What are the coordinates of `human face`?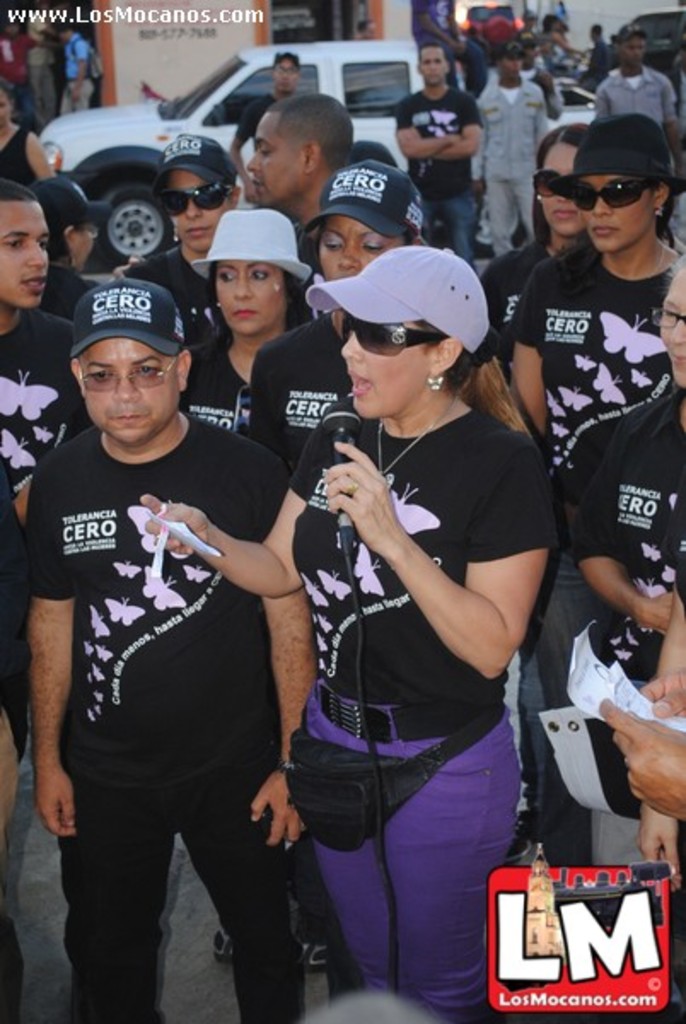
{"left": 421, "top": 51, "right": 445, "bottom": 82}.
